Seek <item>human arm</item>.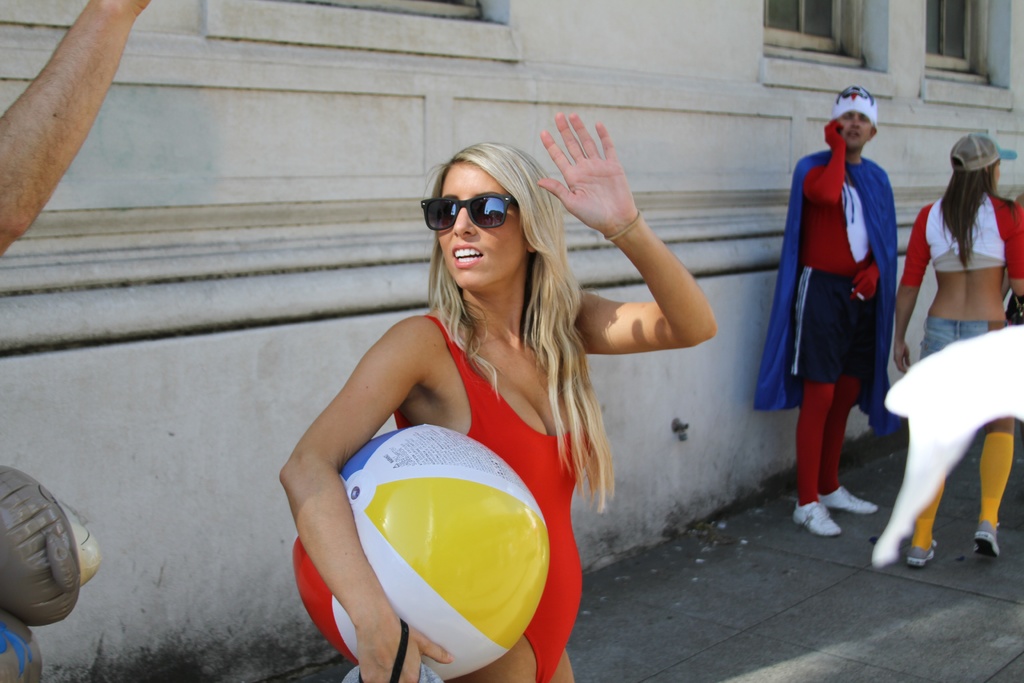
bbox(559, 104, 718, 353).
